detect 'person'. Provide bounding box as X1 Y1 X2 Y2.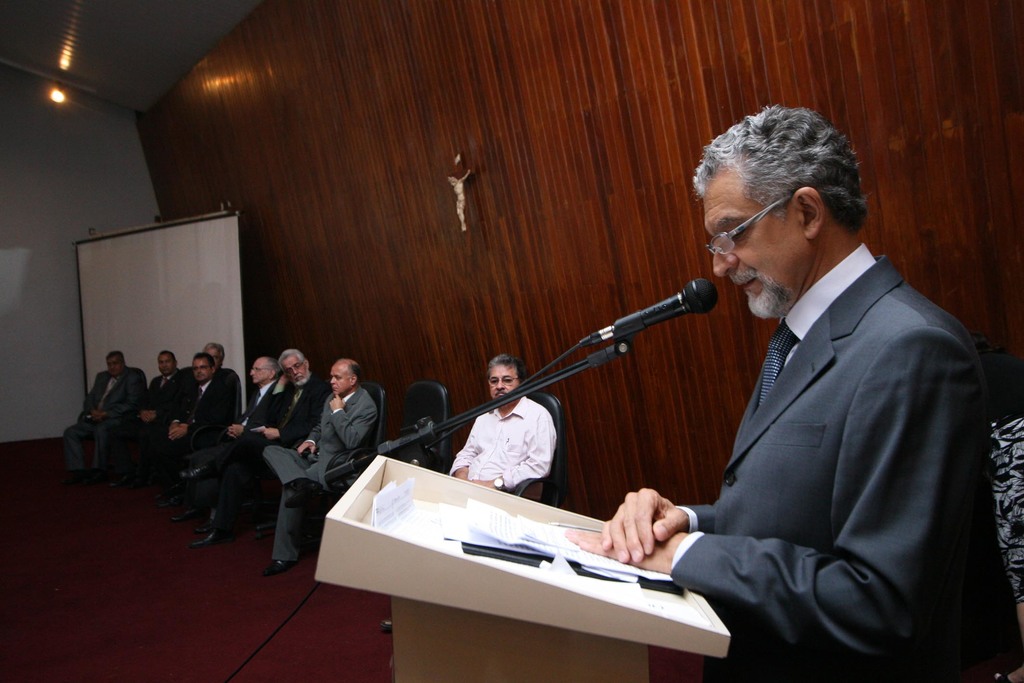
383 355 556 630.
